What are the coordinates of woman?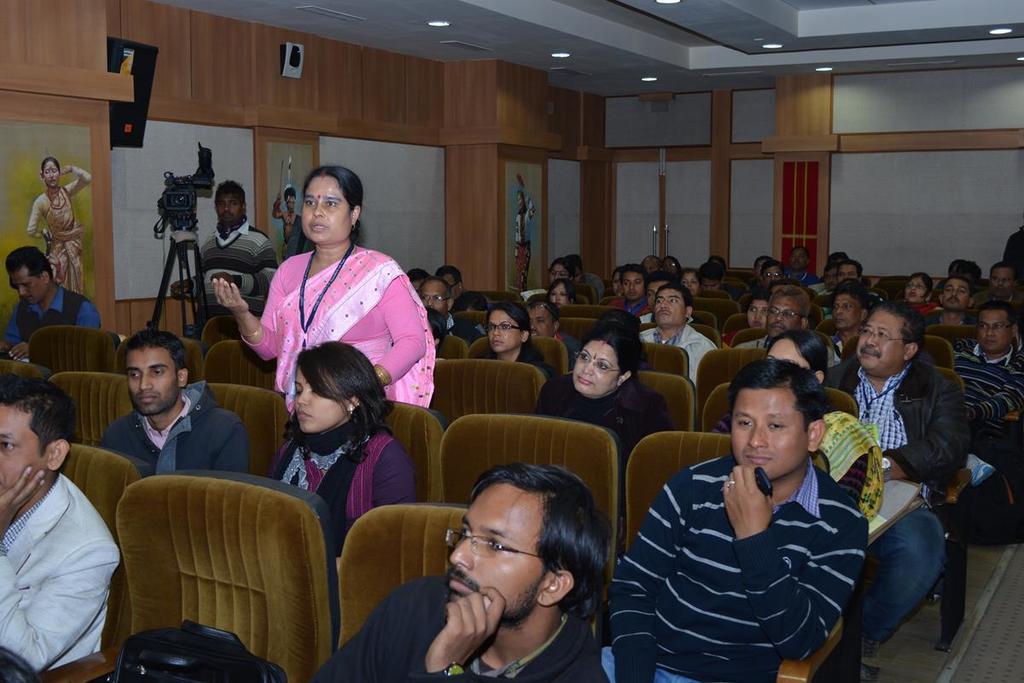
rect(545, 277, 587, 309).
